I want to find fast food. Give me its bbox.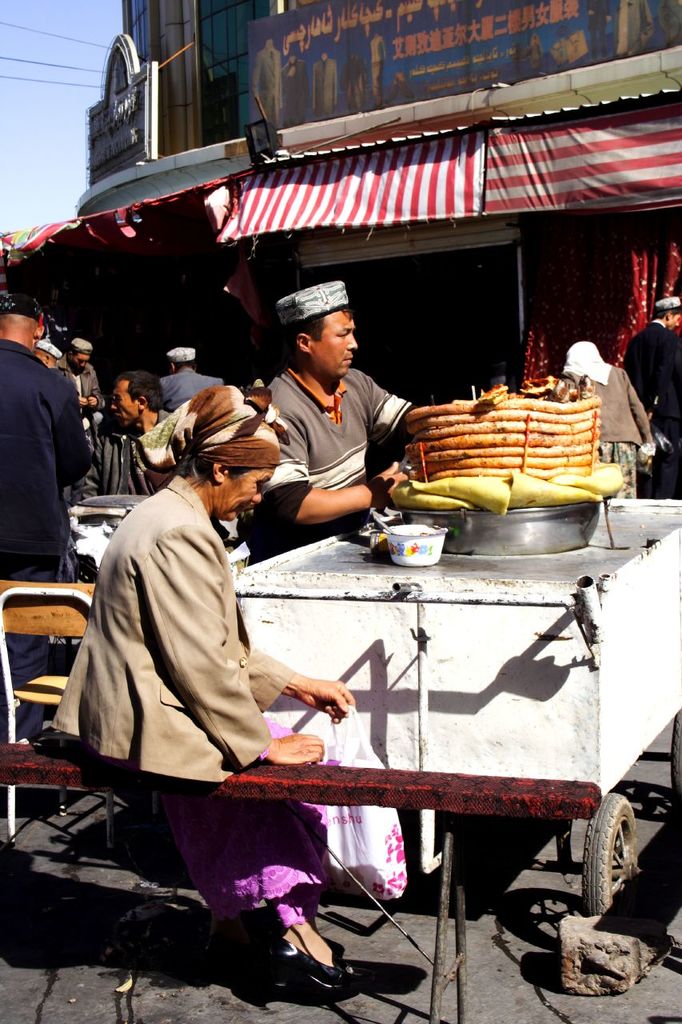
select_region(382, 365, 634, 494).
